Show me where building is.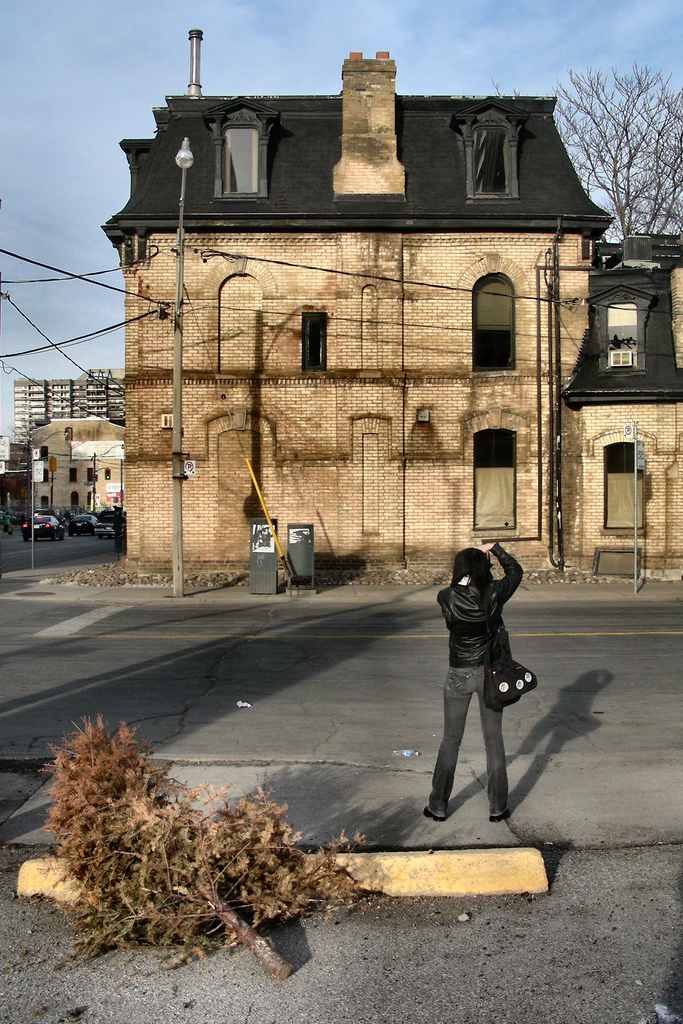
building is at box=[104, 44, 682, 593].
